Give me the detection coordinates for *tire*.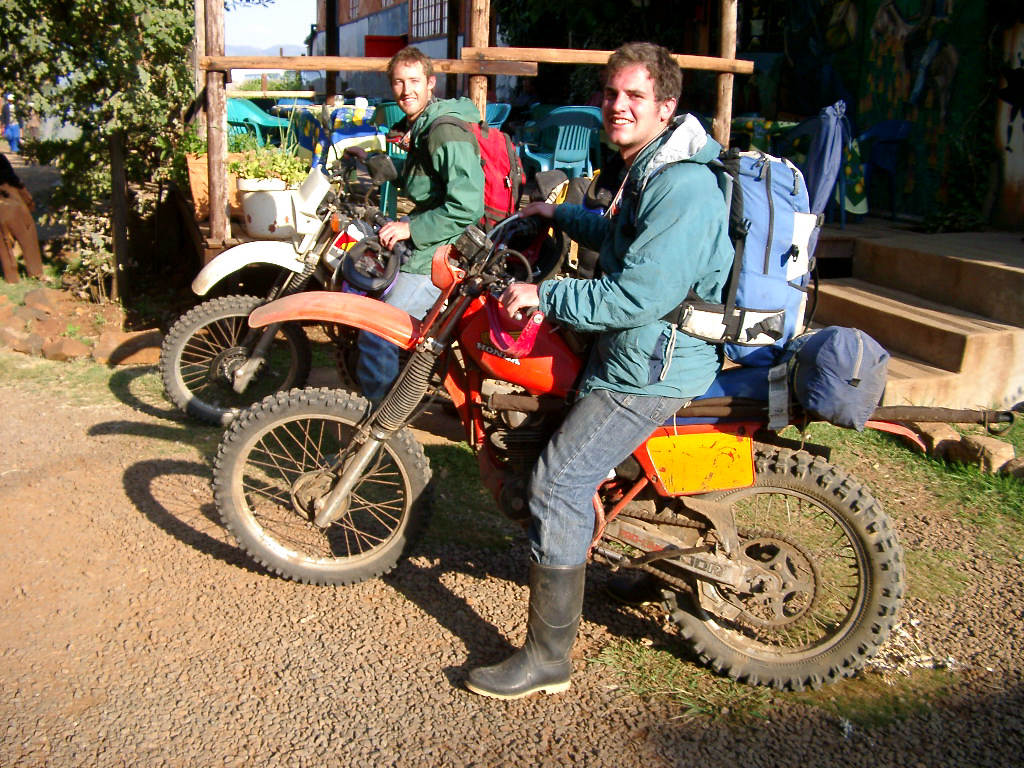
[x1=208, y1=388, x2=437, y2=583].
